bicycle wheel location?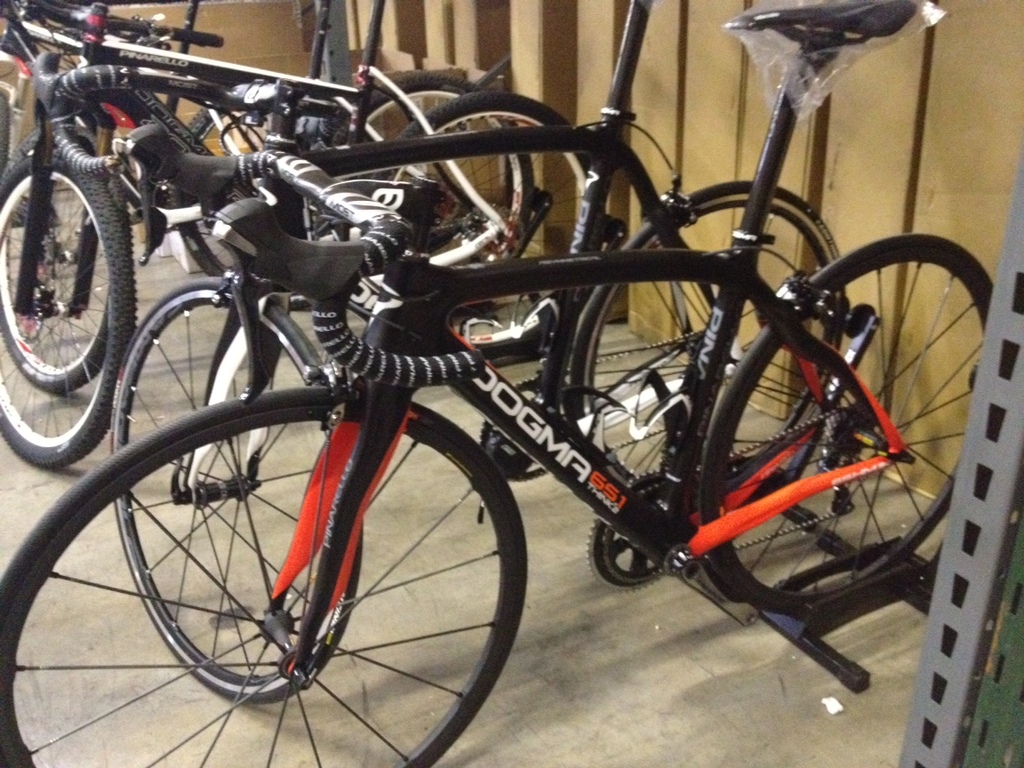
locate(116, 276, 369, 708)
